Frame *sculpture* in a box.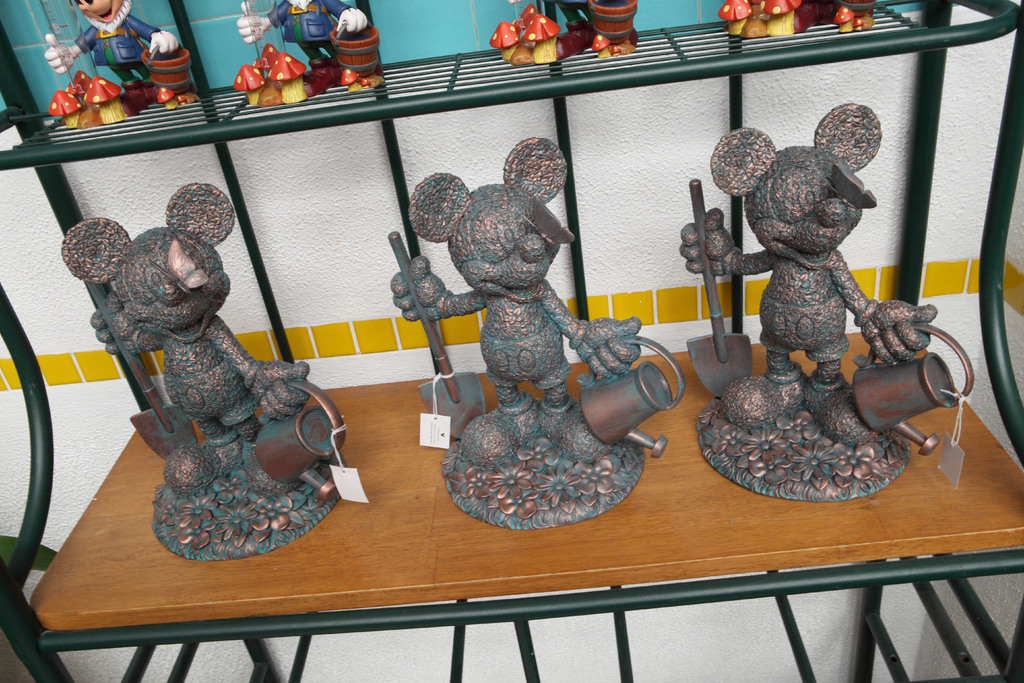
Rect(499, 0, 632, 62).
